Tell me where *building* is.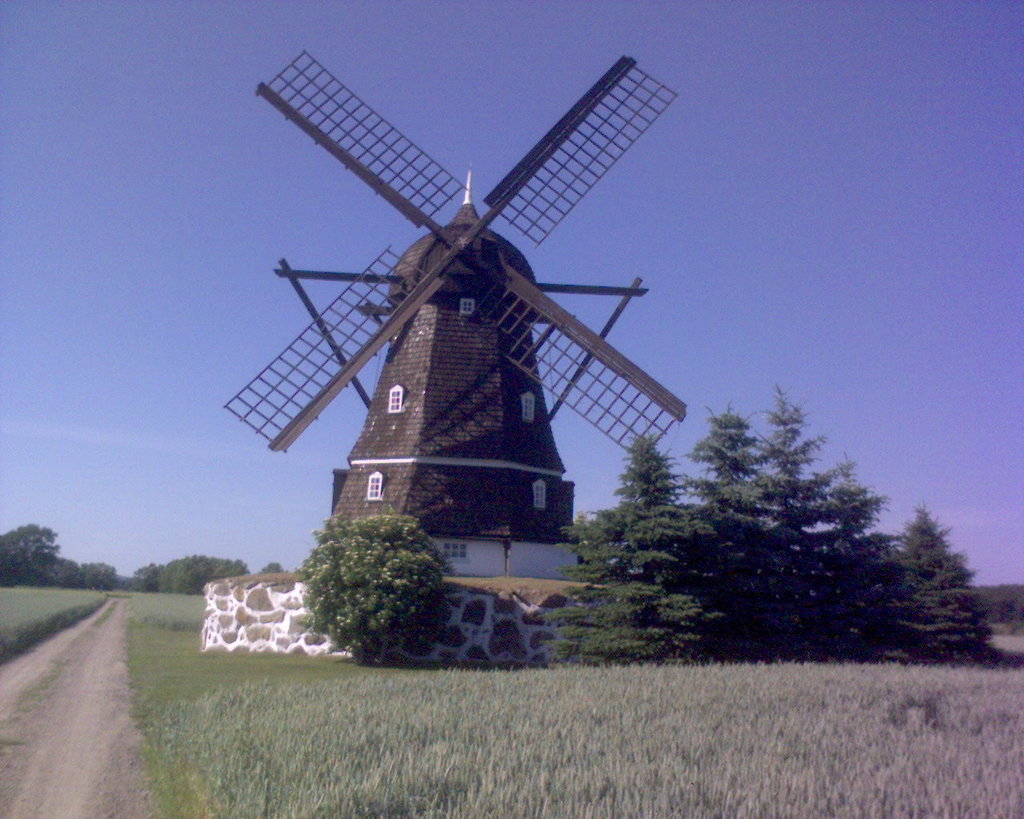
*building* is at region(218, 47, 690, 621).
